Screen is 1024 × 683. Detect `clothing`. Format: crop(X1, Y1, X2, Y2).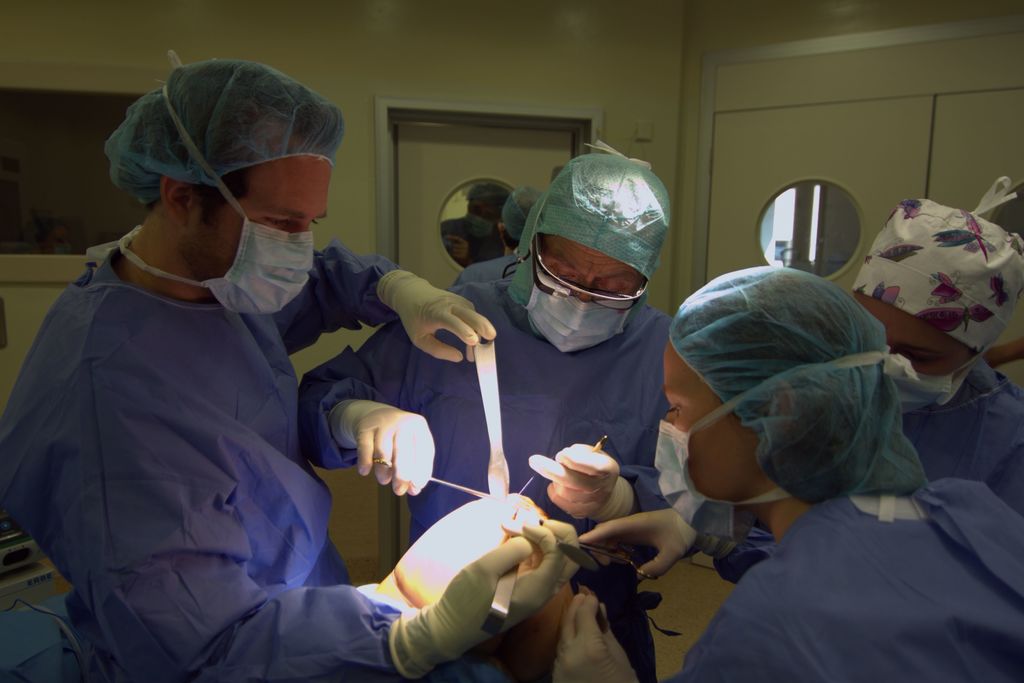
crop(903, 352, 1023, 504).
